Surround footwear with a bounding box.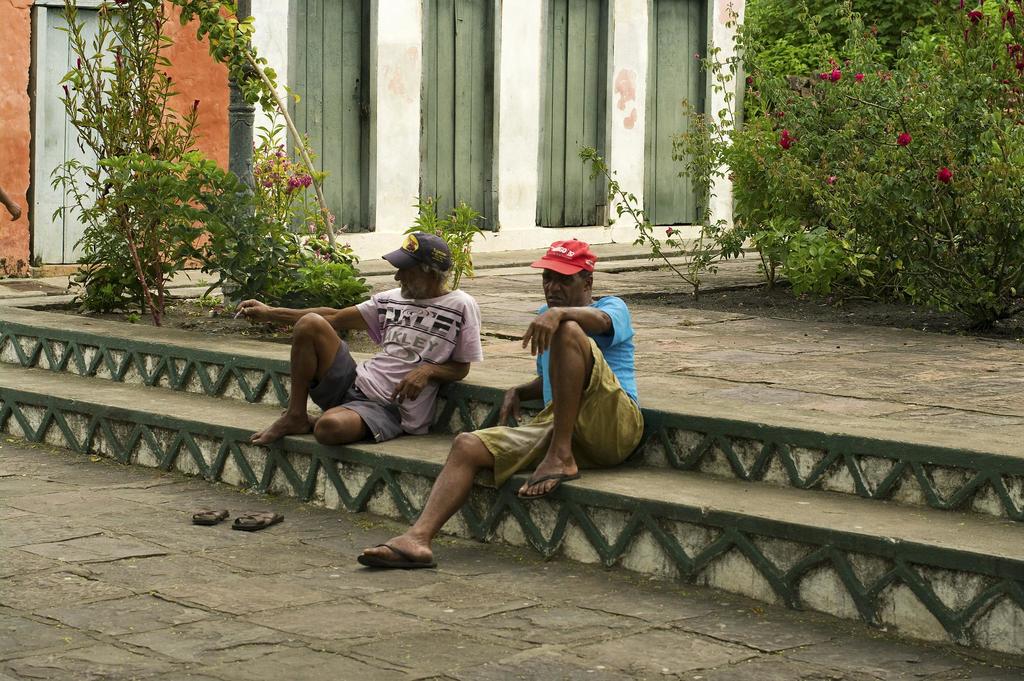
<bbox>363, 523, 442, 578</bbox>.
